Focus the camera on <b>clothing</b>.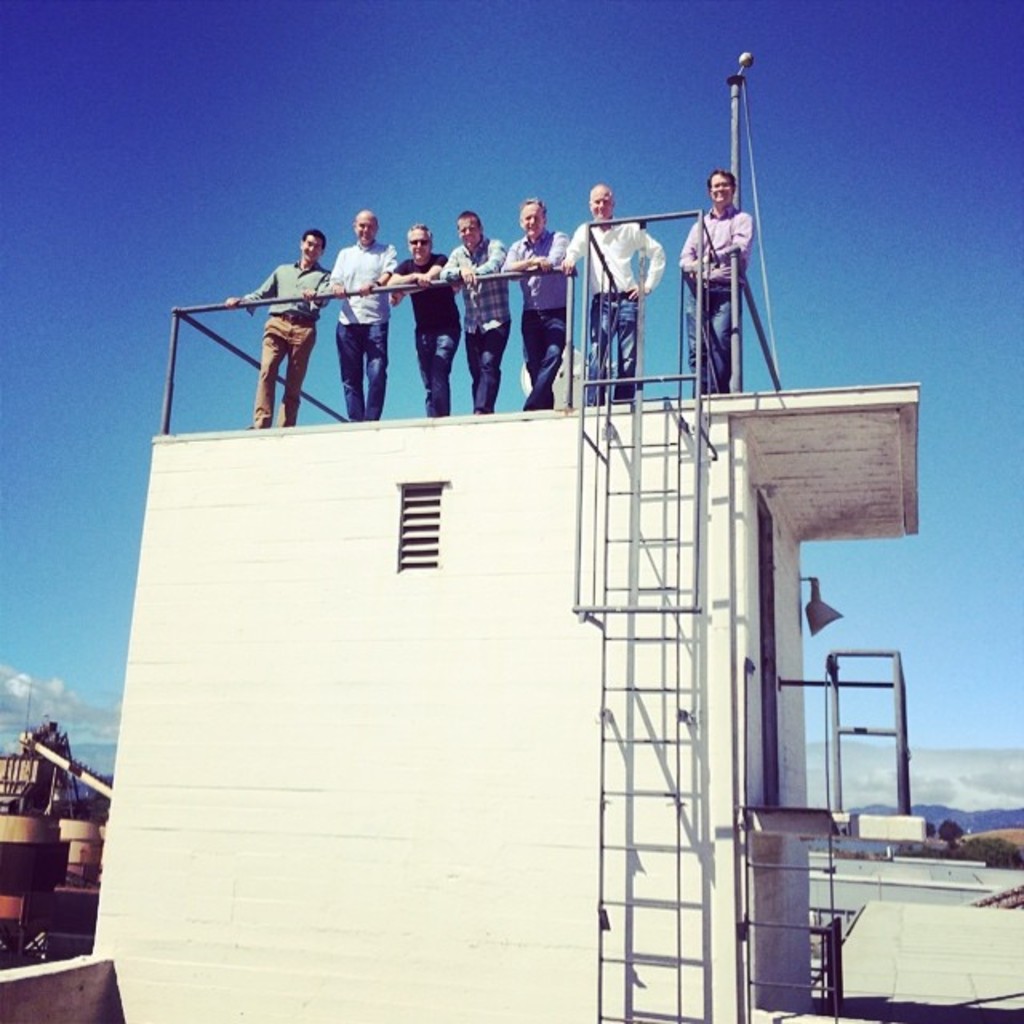
Focus region: [x1=238, y1=254, x2=336, y2=429].
